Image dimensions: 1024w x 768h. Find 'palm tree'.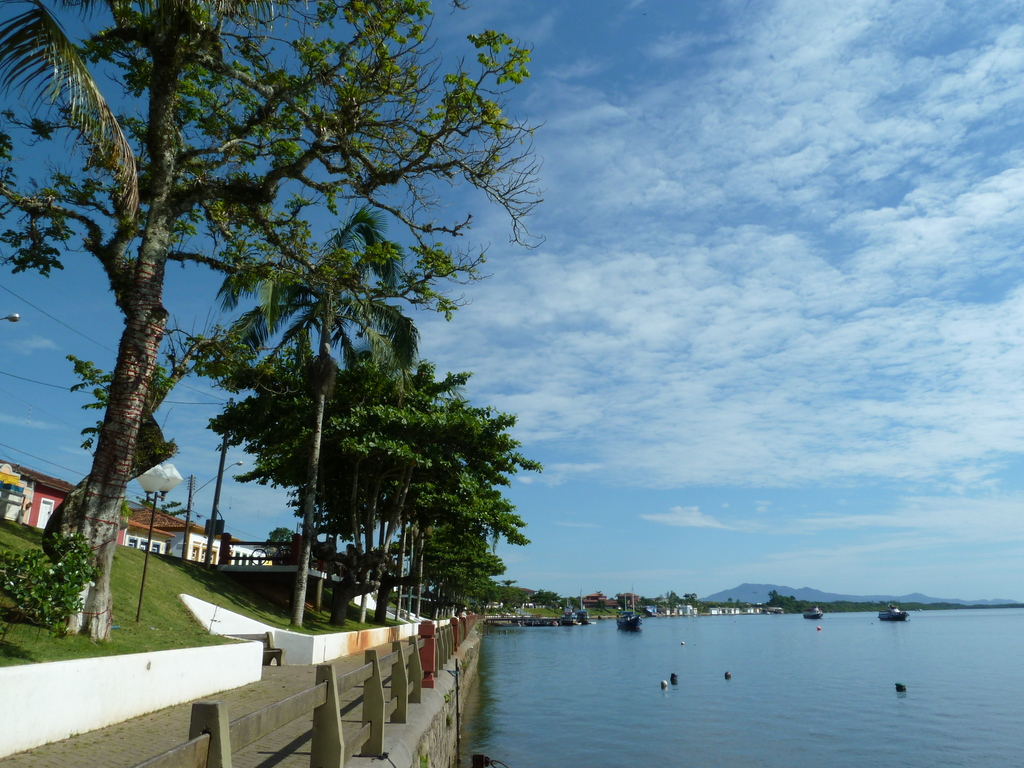
<region>259, 342, 405, 616</region>.
